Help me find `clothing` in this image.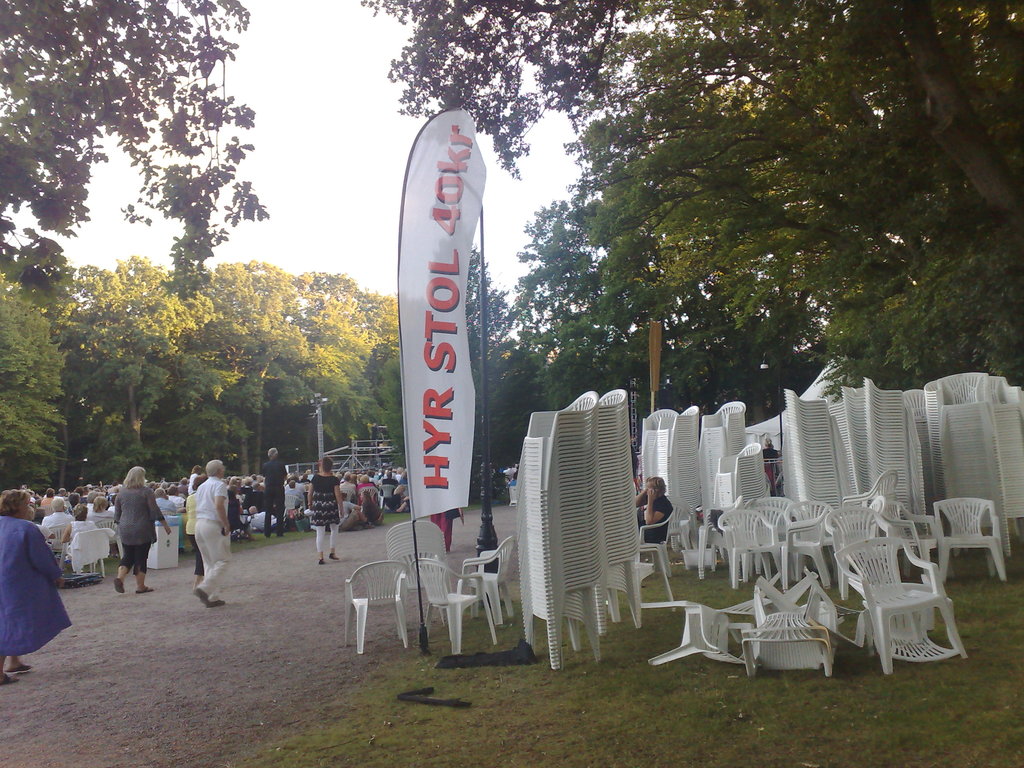
Found it: 301:482:338:548.
